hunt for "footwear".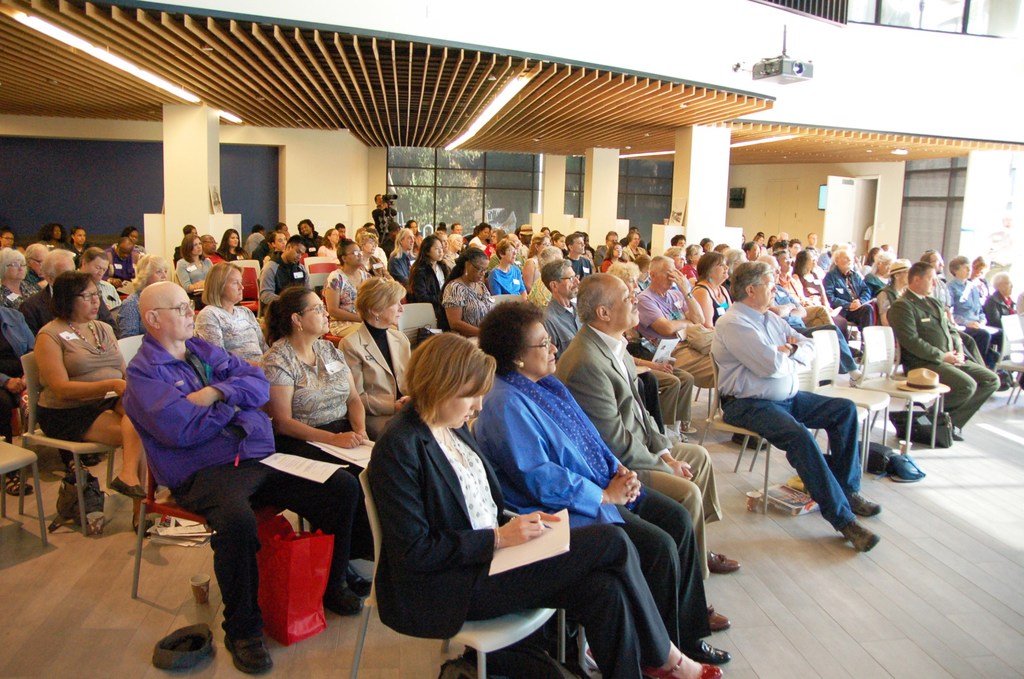
Hunted down at bbox(680, 430, 691, 443).
